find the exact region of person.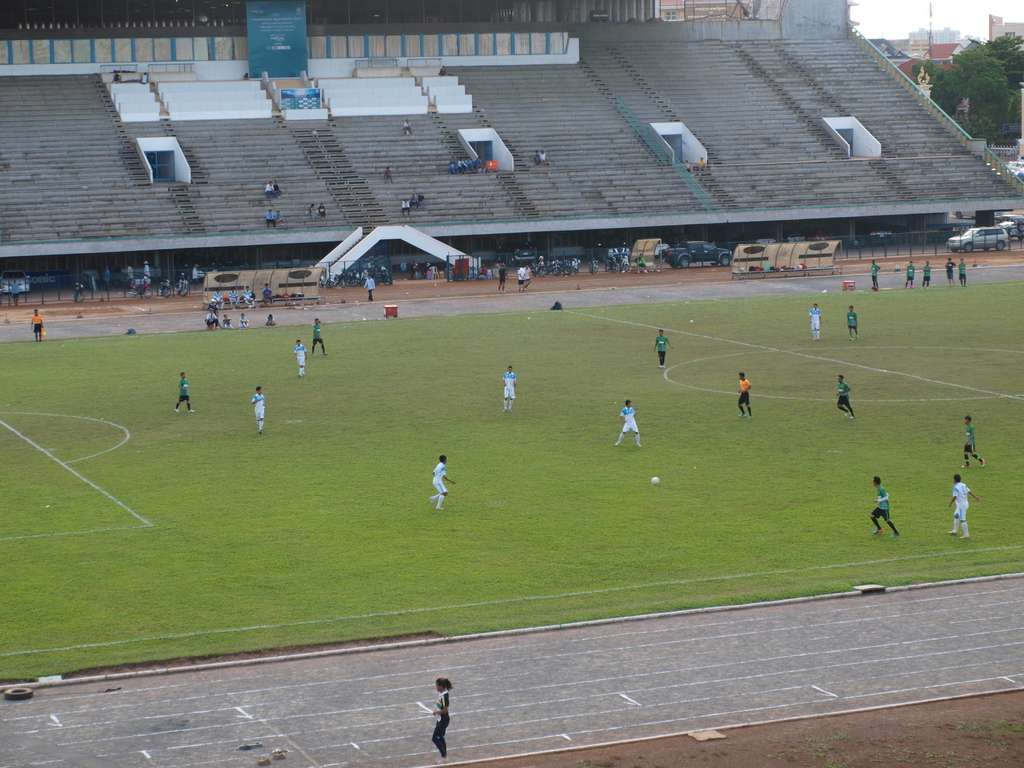
Exact region: (294, 337, 308, 378).
